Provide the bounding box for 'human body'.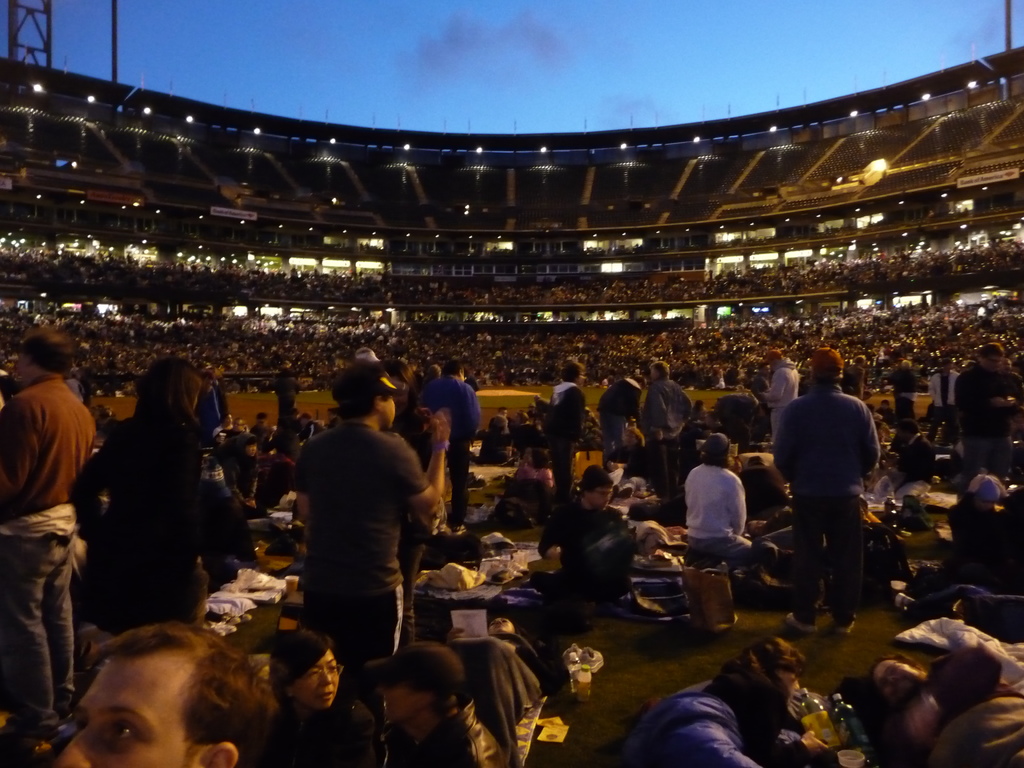
x1=337 y1=335 x2=364 y2=347.
